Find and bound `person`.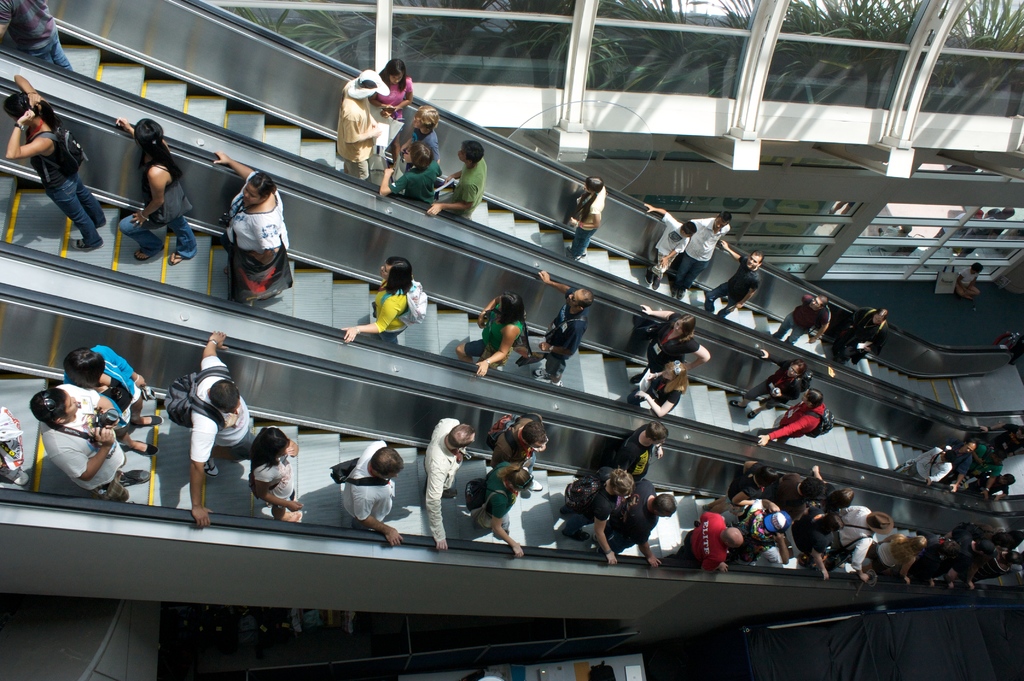
Bound: (729, 347, 813, 423).
